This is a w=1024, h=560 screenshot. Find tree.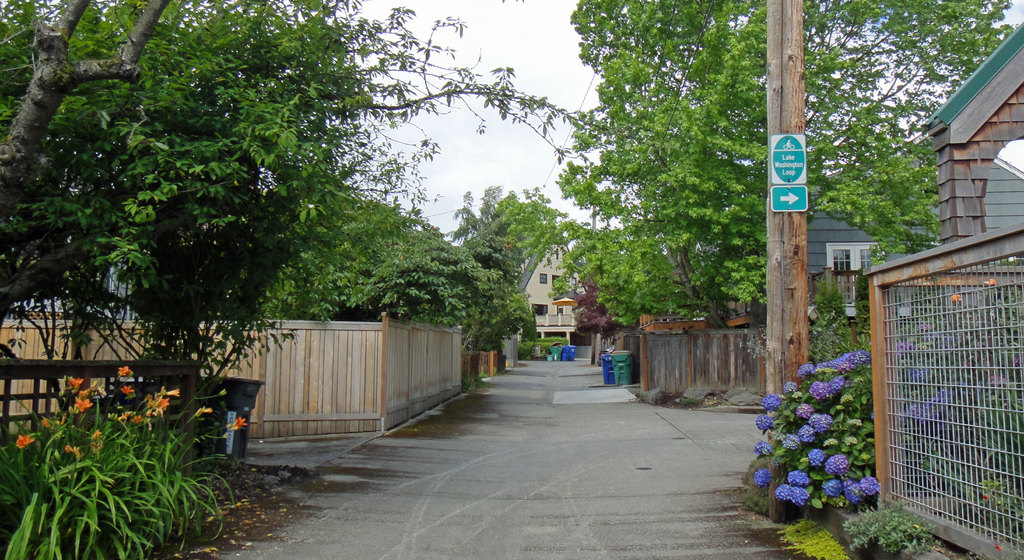
Bounding box: {"left": 444, "top": 189, "right": 478, "bottom": 246}.
